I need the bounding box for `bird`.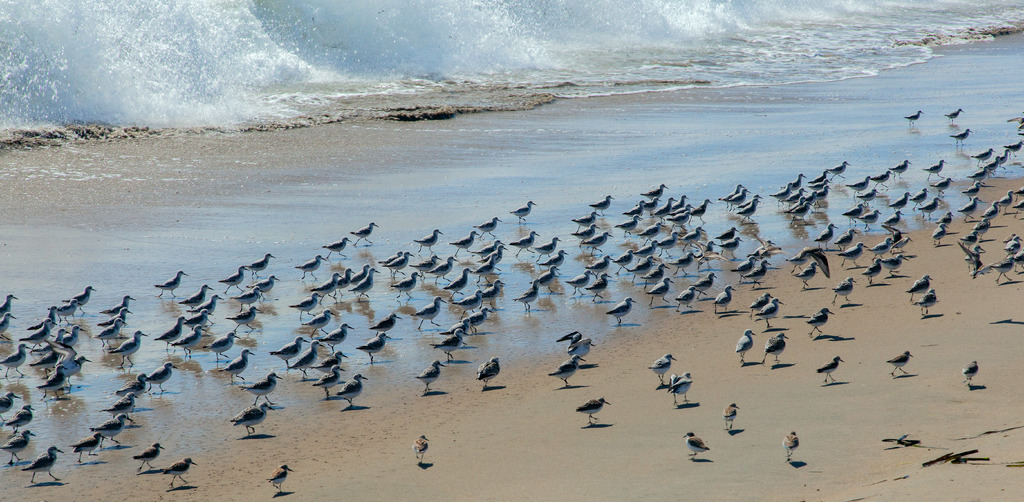
Here it is: <box>115,370,148,403</box>.
